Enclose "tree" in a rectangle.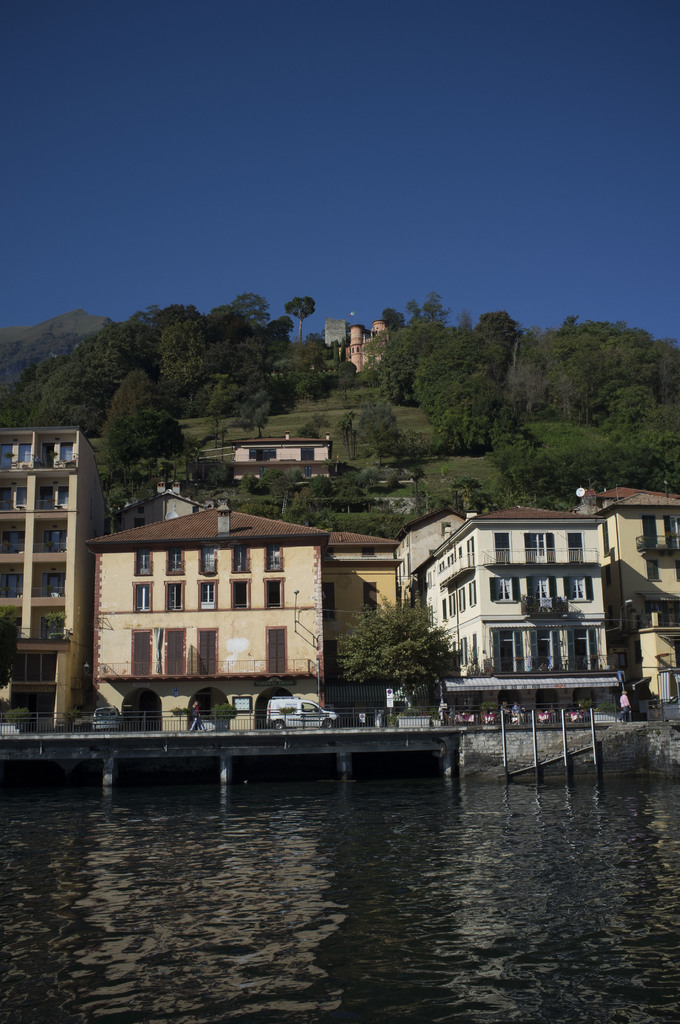
(left=336, top=607, right=464, bottom=682).
